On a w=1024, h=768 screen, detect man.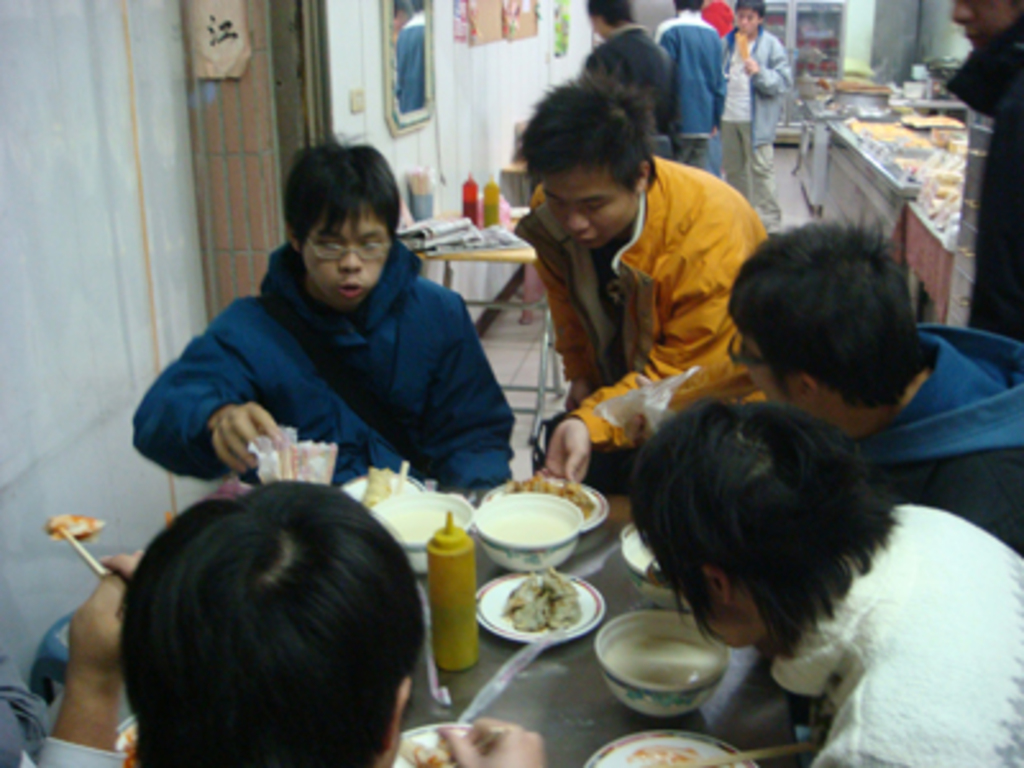
crop(584, 0, 671, 143).
